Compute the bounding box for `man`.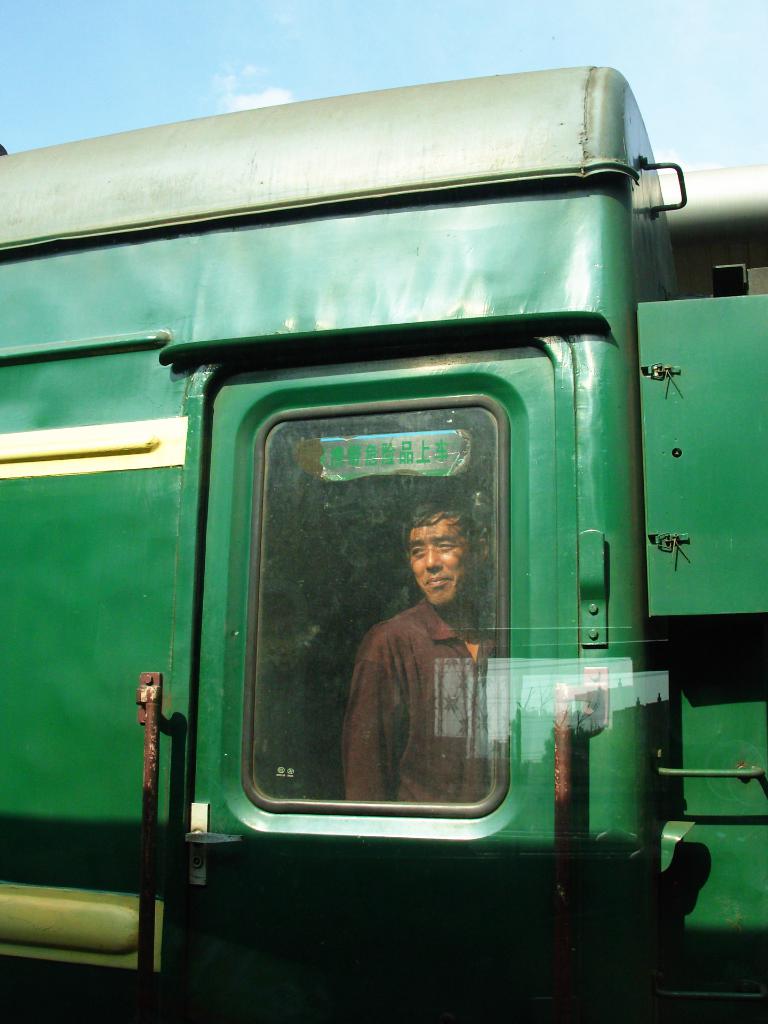
left=351, top=499, right=499, bottom=785.
